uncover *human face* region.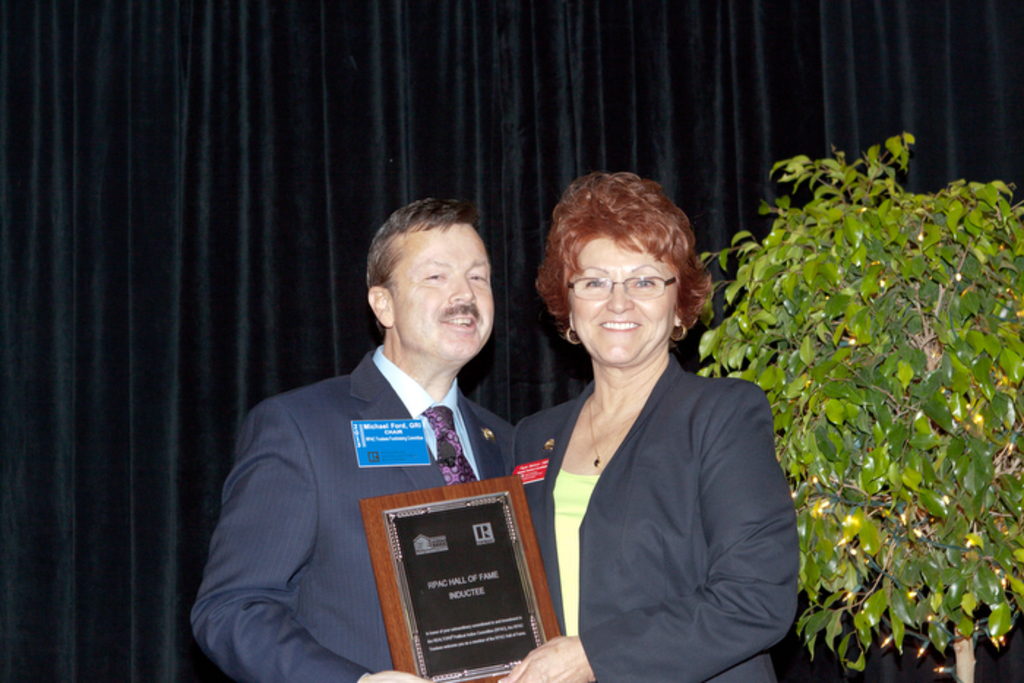
Uncovered: detection(389, 222, 494, 360).
